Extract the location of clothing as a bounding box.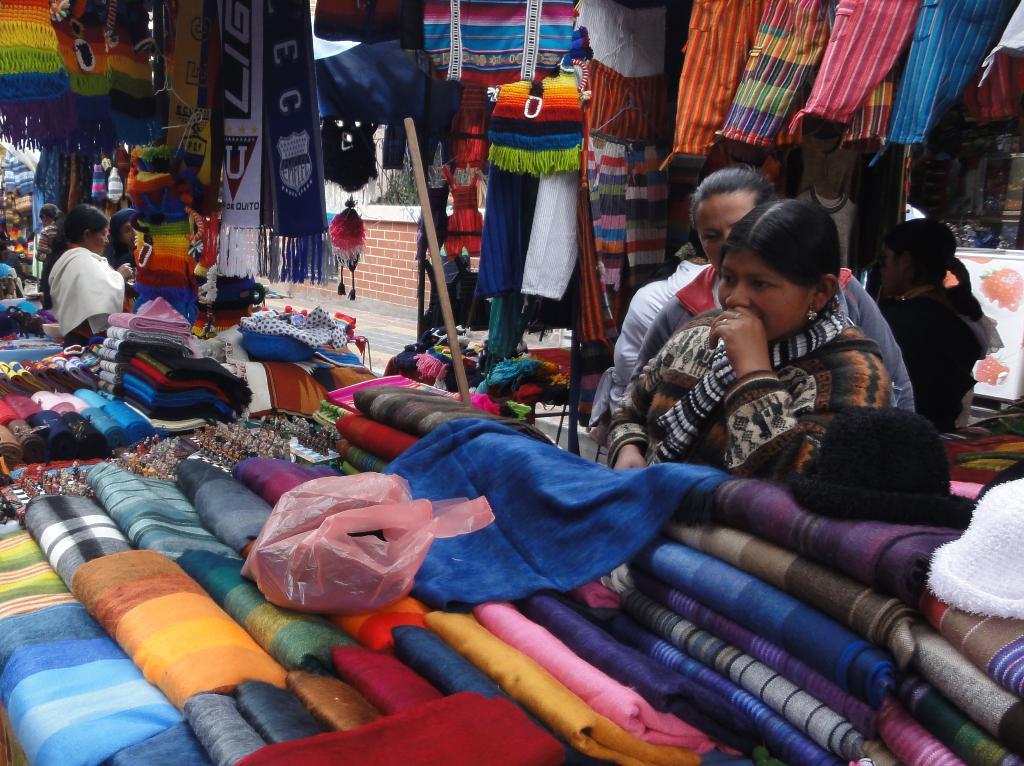
888/282/992/441.
